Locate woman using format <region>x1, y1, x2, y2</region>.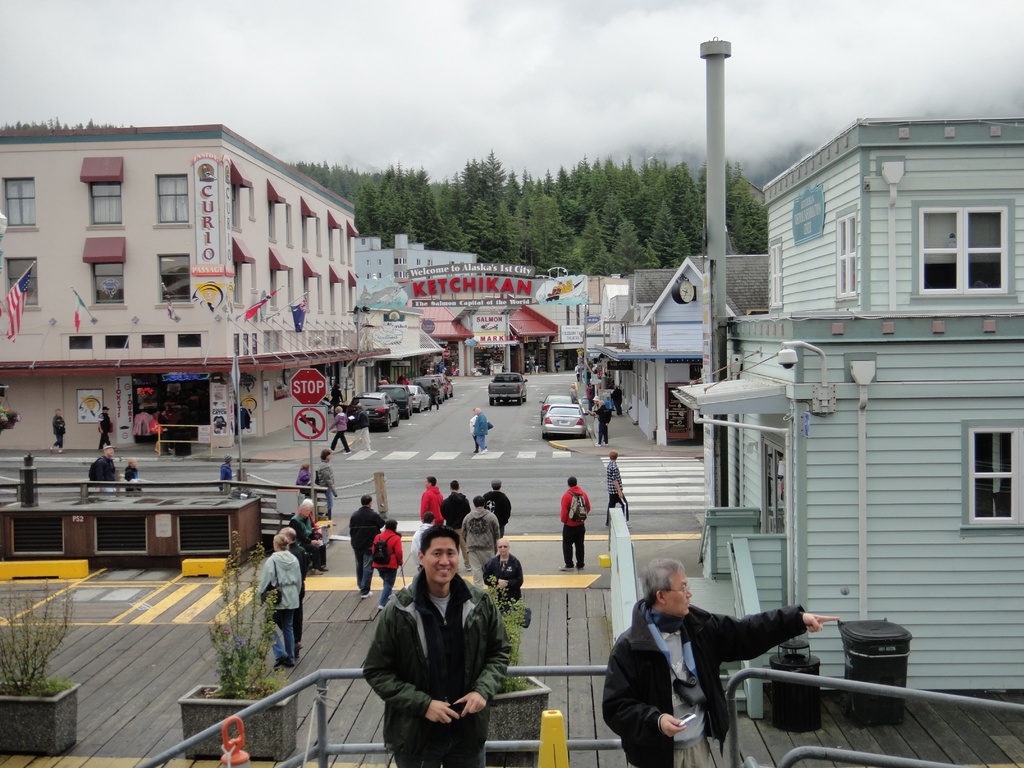
<region>293, 500, 334, 573</region>.
